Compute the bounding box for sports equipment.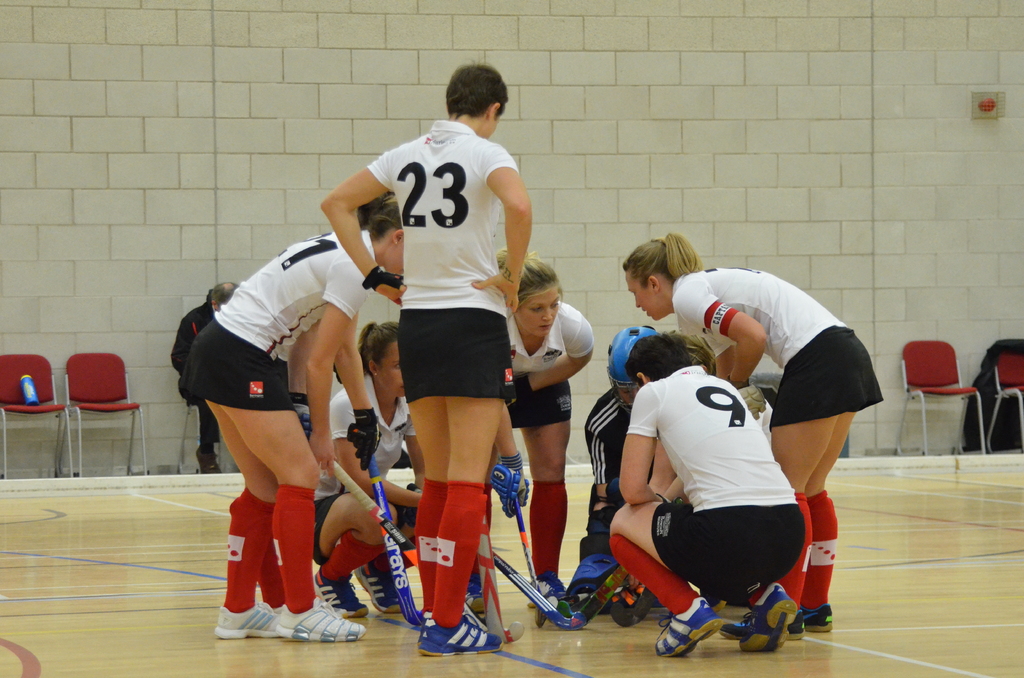
{"x1": 349, "y1": 407, "x2": 384, "y2": 471}.
